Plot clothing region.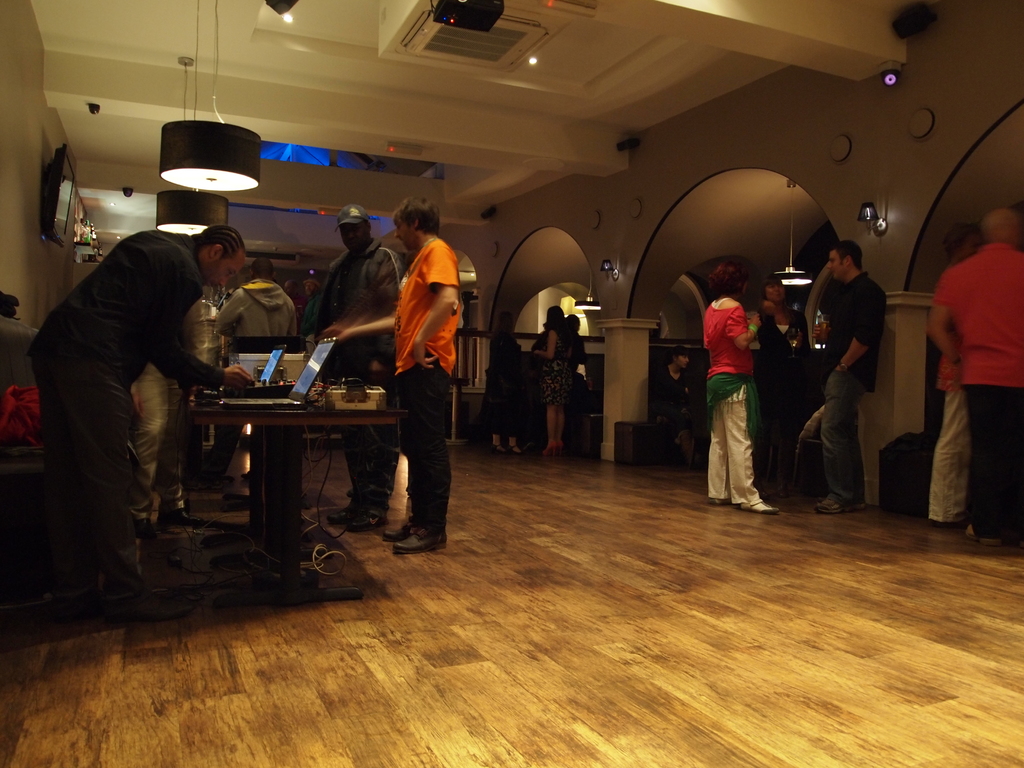
Plotted at [left=922, top=237, right=1023, bottom=536].
